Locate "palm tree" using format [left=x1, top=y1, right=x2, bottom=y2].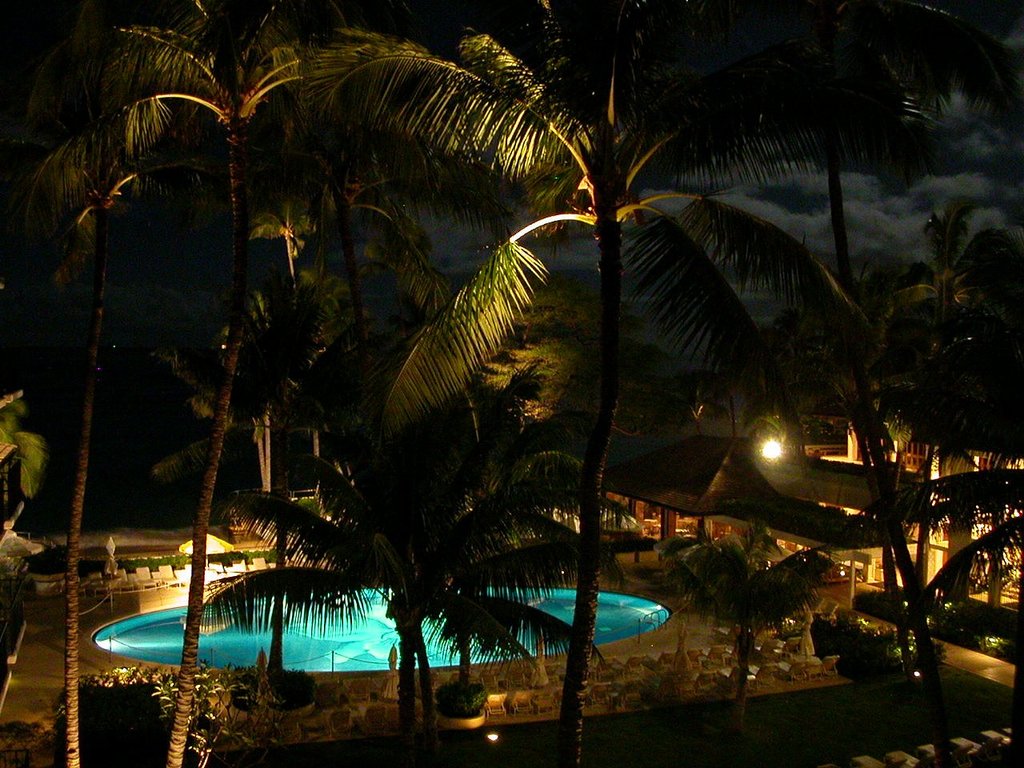
[left=299, top=478, right=528, bottom=710].
